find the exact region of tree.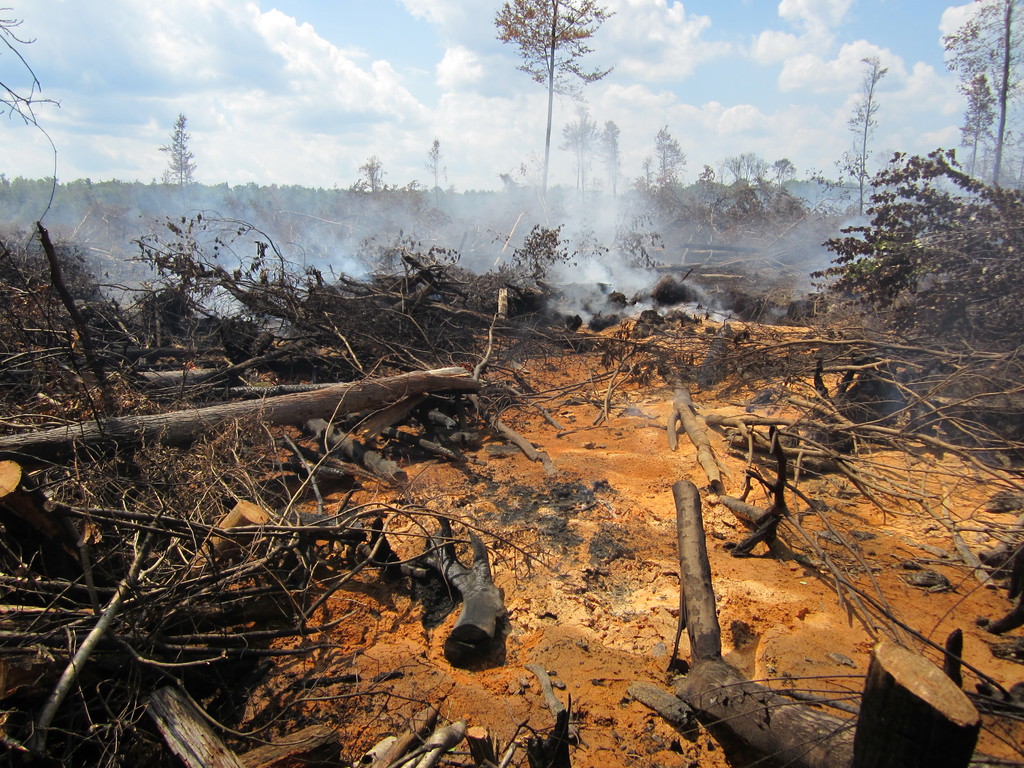
Exact region: l=650, t=120, r=687, b=189.
